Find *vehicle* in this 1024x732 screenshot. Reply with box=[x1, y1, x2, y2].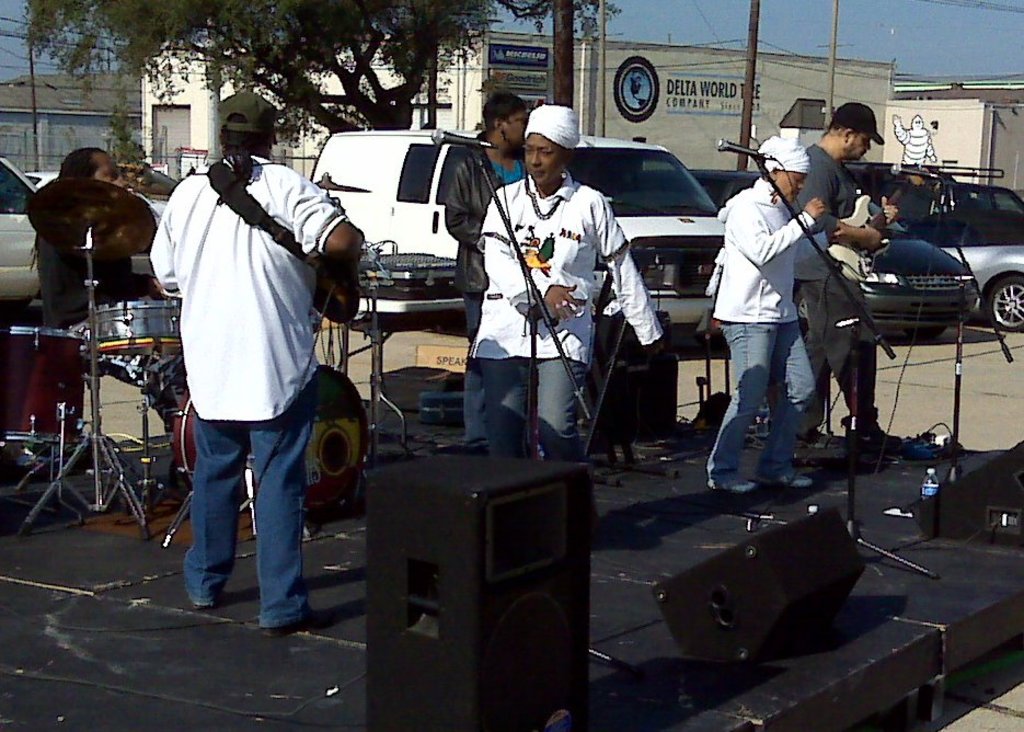
box=[25, 159, 175, 276].
